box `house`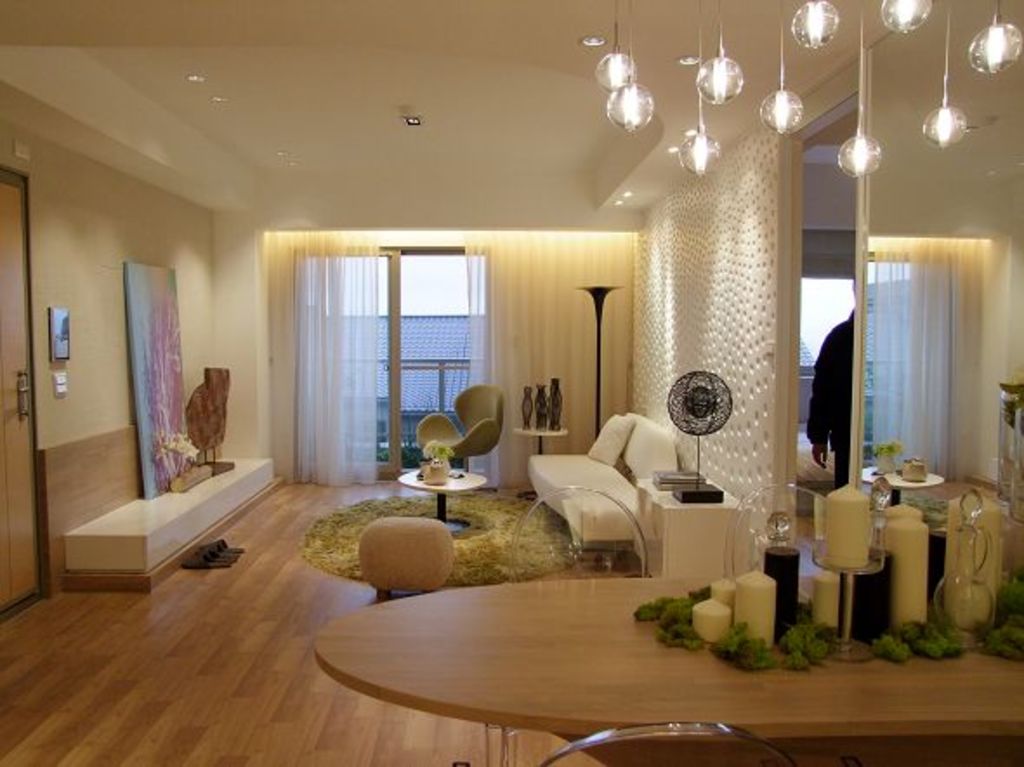
{"x1": 0, "y1": 0, "x2": 1022, "y2": 765}
